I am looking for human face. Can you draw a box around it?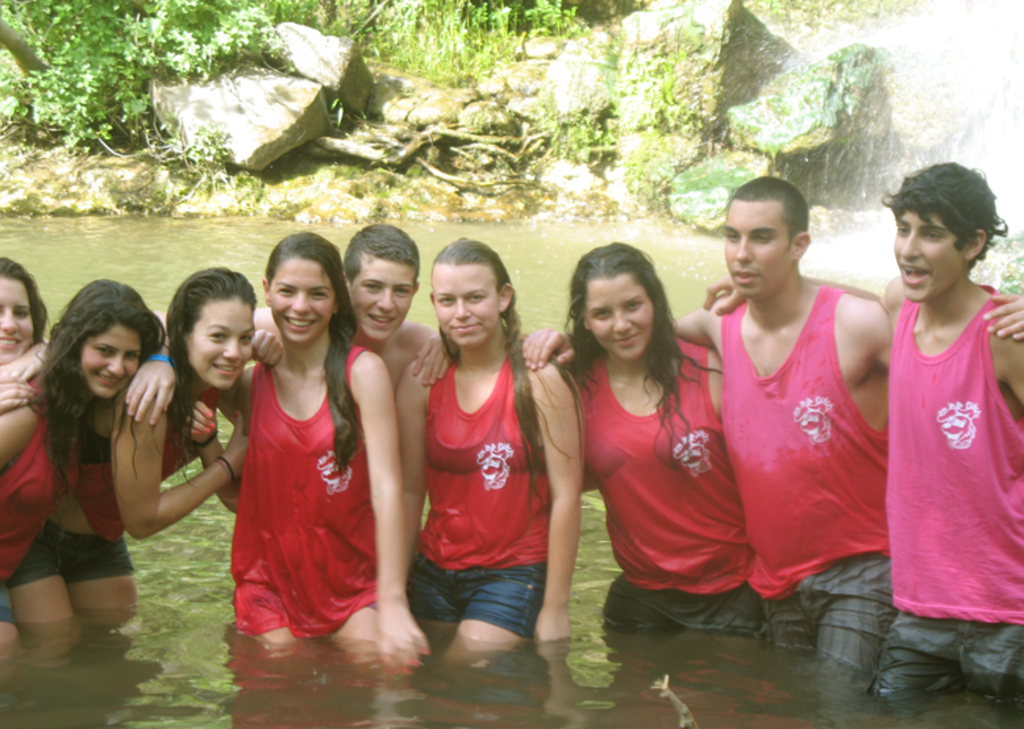
Sure, the bounding box is [left=78, top=328, right=140, bottom=400].
